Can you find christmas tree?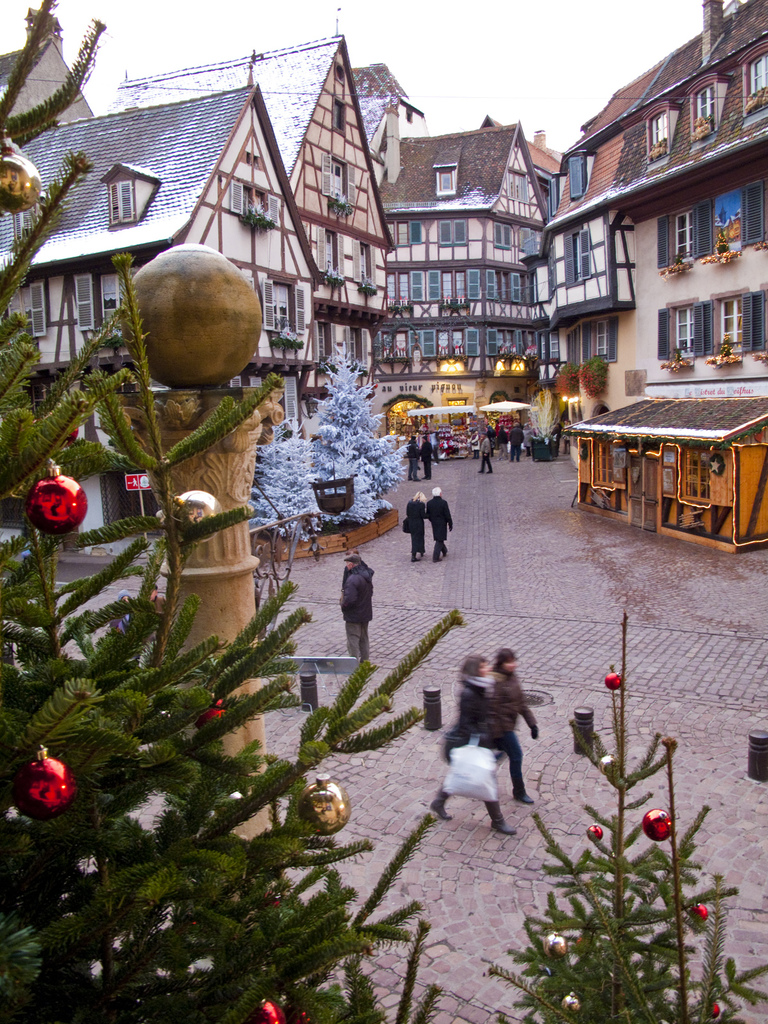
Yes, bounding box: 471/593/767/1023.
